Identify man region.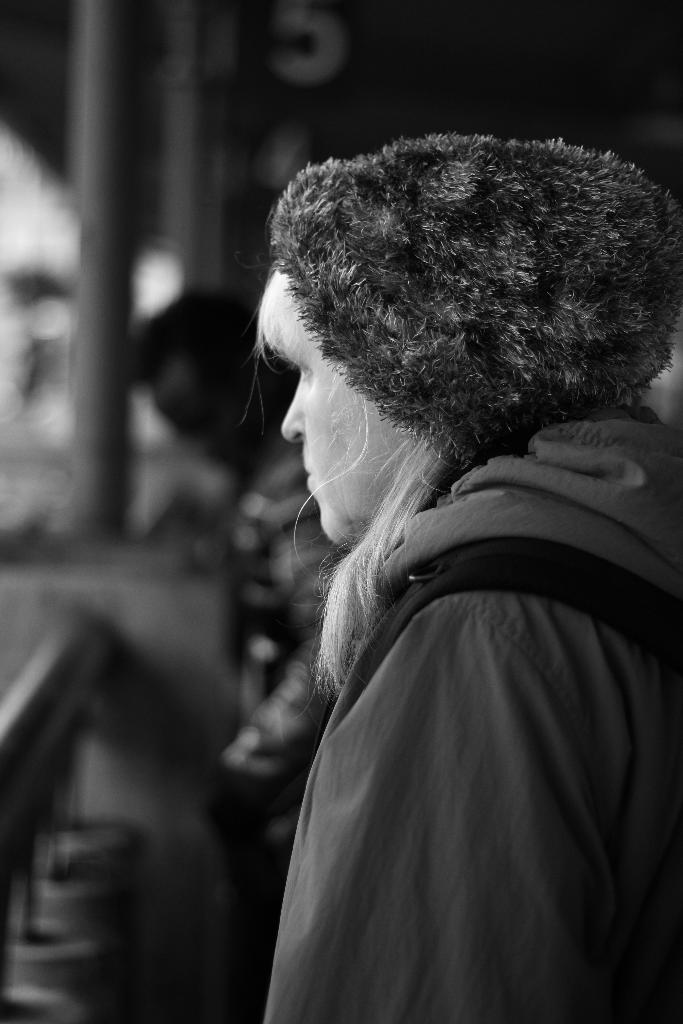
Region: {"x1": 124, "y1": 283, "x2": 356, "y2": 924}.
